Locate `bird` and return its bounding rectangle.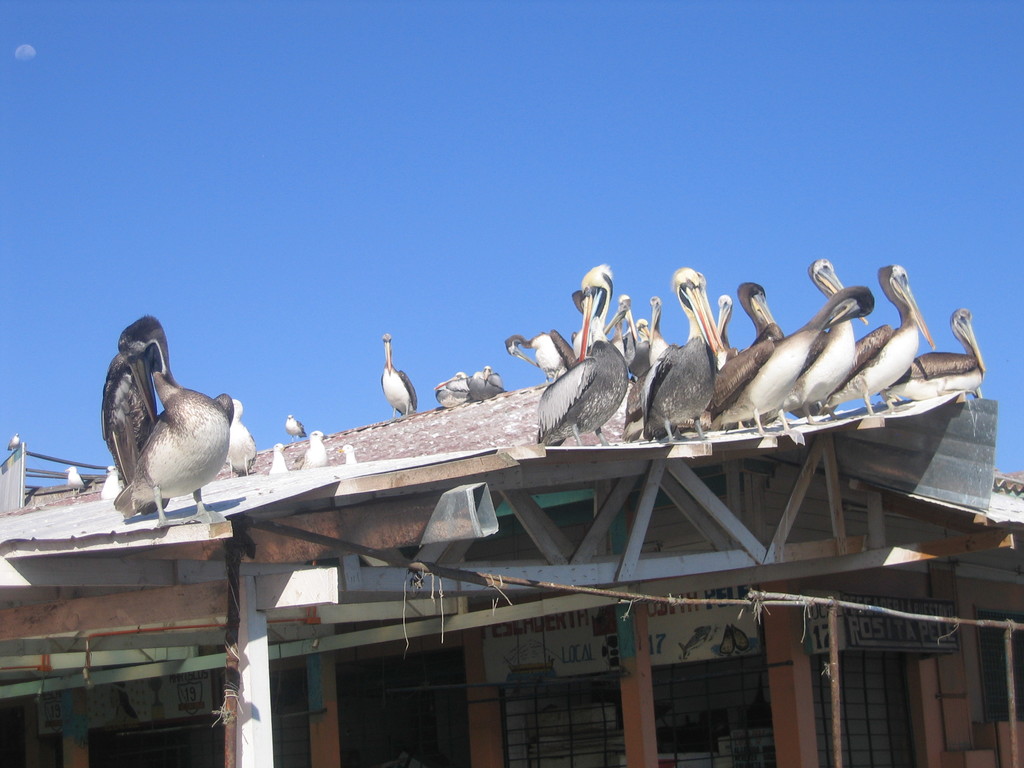
(x1=199, y1=391, x2=266, y2=476).
